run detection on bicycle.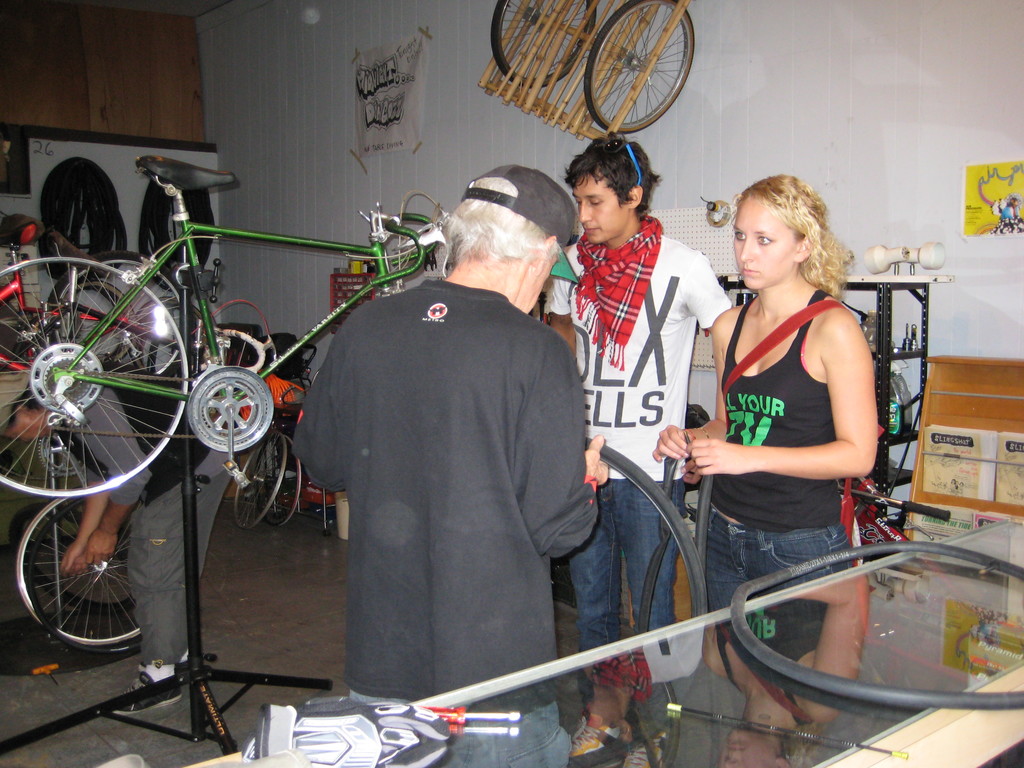
Result: l=0, t=152, r=439, b=497.
